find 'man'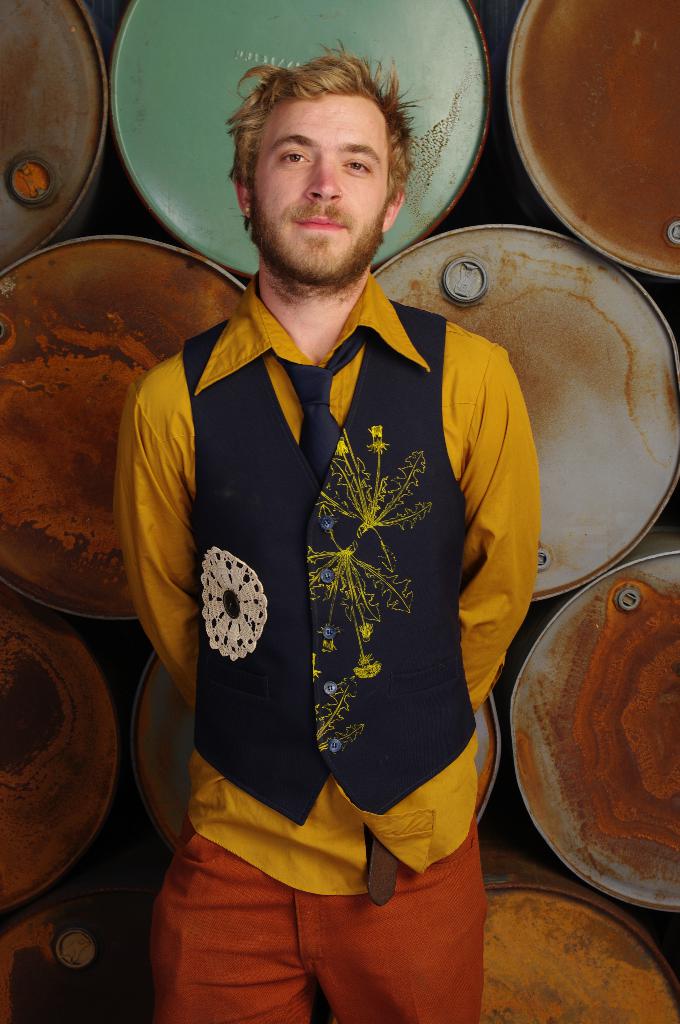
Rect(109, 0, 564, 989)
